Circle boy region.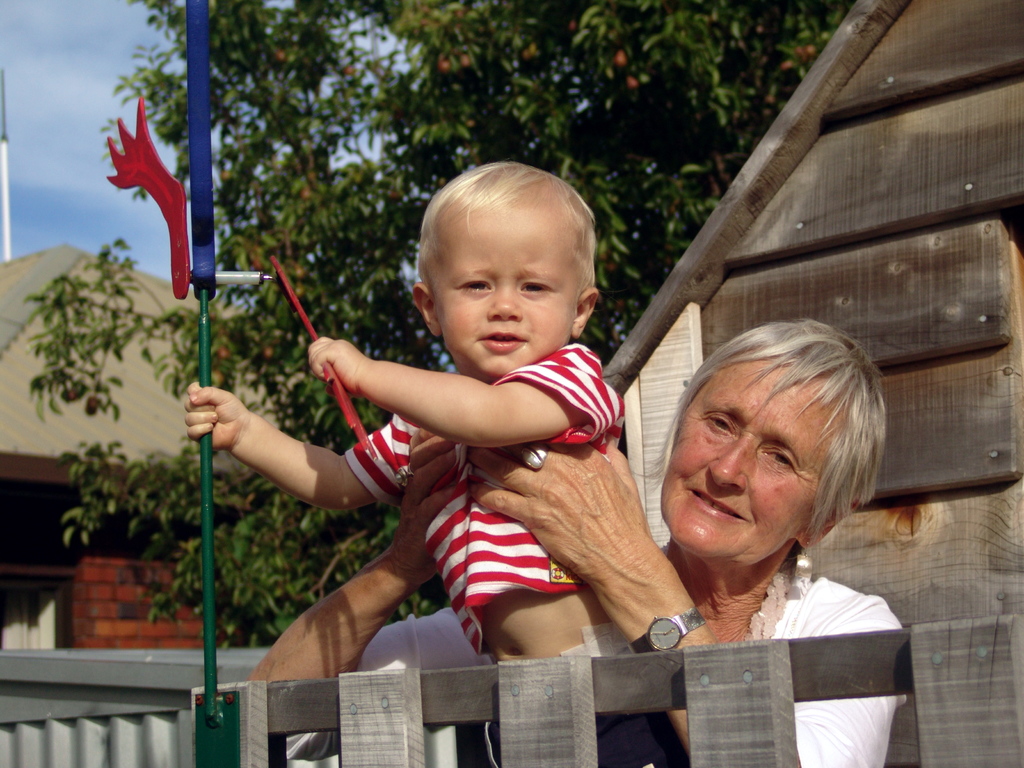
Region: <region>182, 157, 633, 767</region>.
